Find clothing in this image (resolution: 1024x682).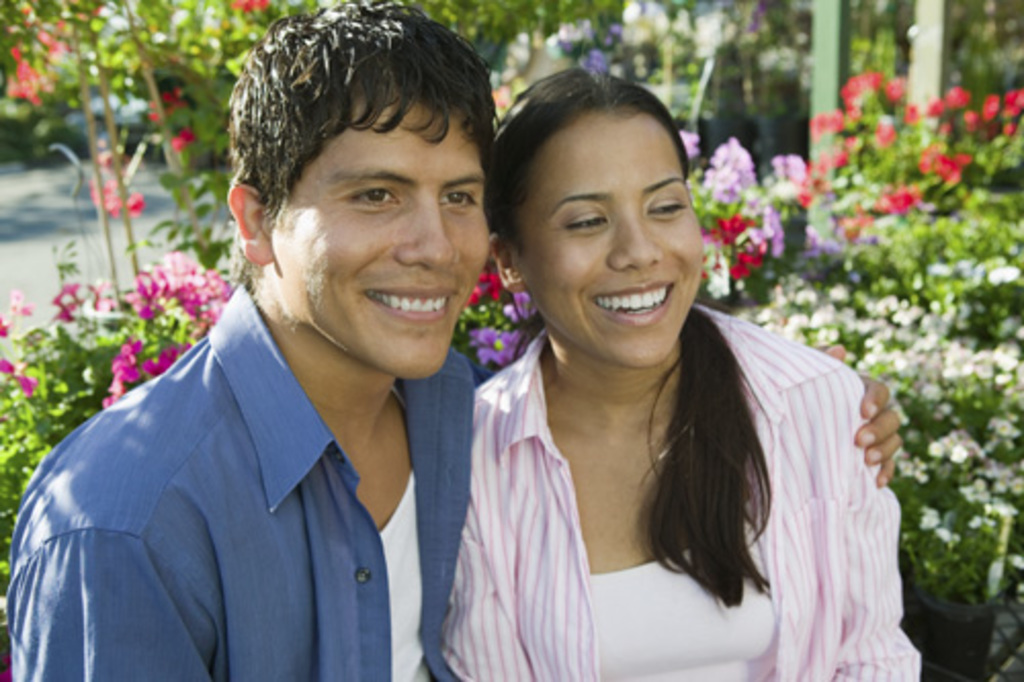
[442,303,928,680].
